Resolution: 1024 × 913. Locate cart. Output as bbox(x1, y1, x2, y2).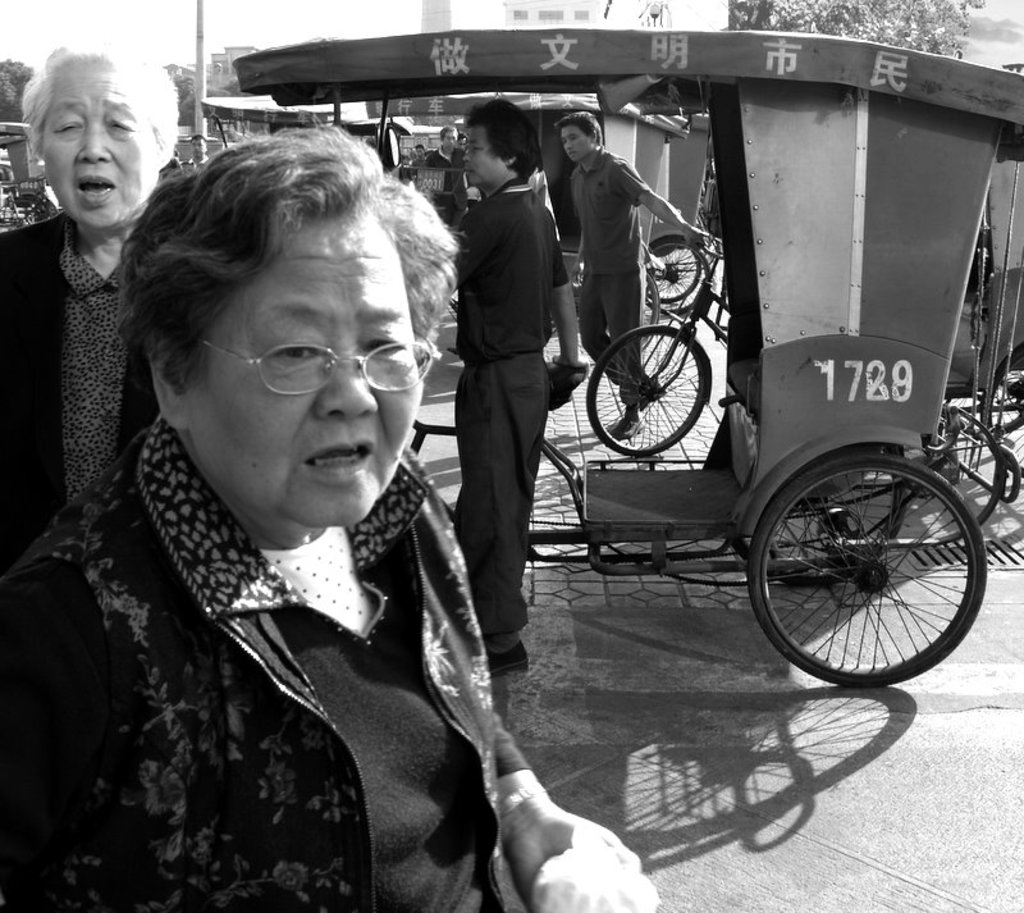
bbox(0, 123, 52, 229).
